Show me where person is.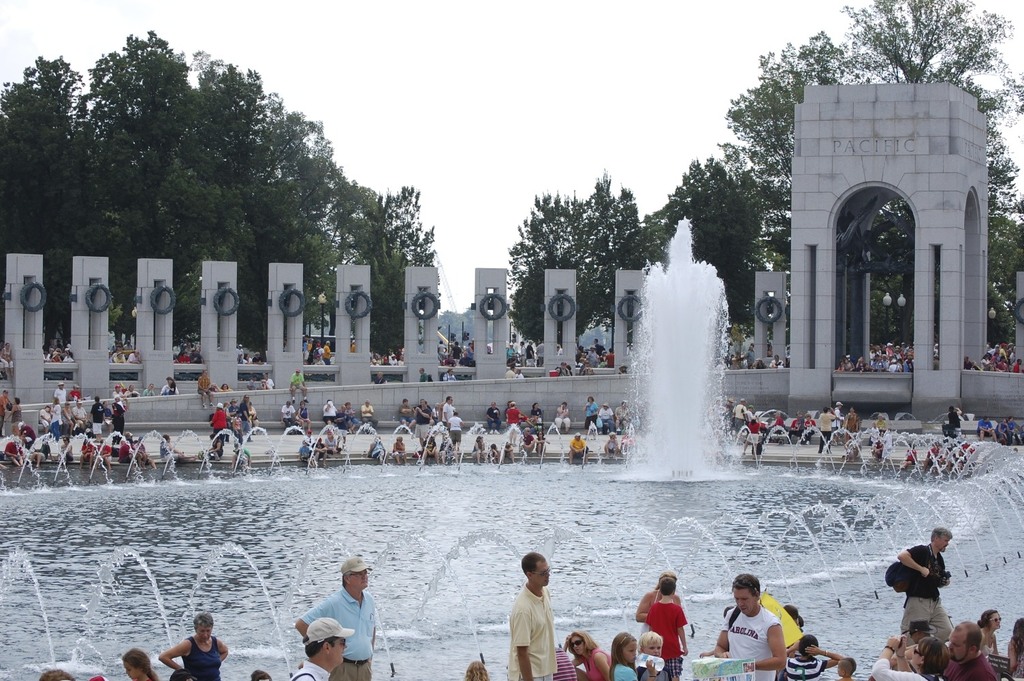
person is at box(529, 400, 542, 424).
